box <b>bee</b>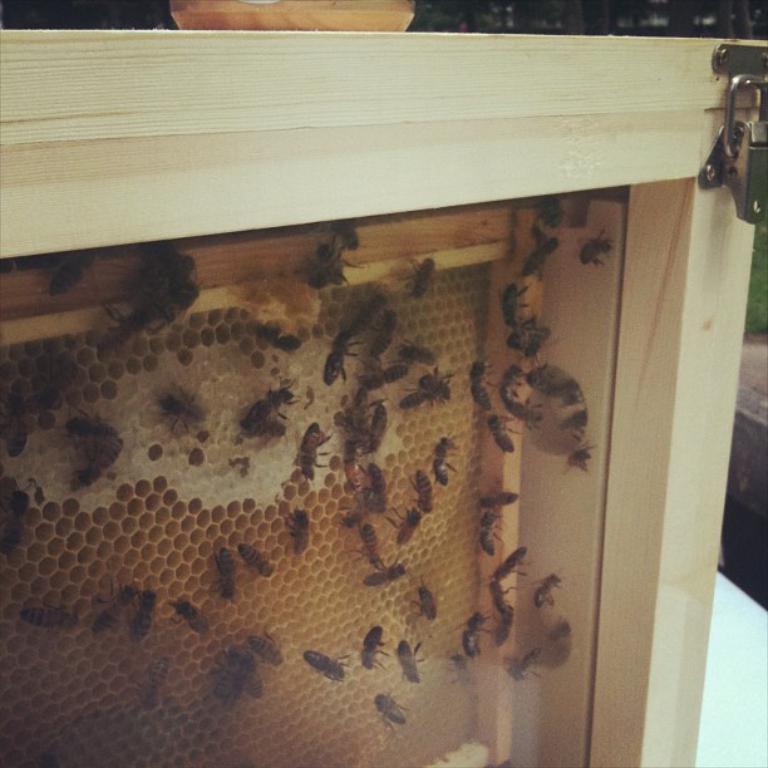
rect(486, 412, 517, 457)
